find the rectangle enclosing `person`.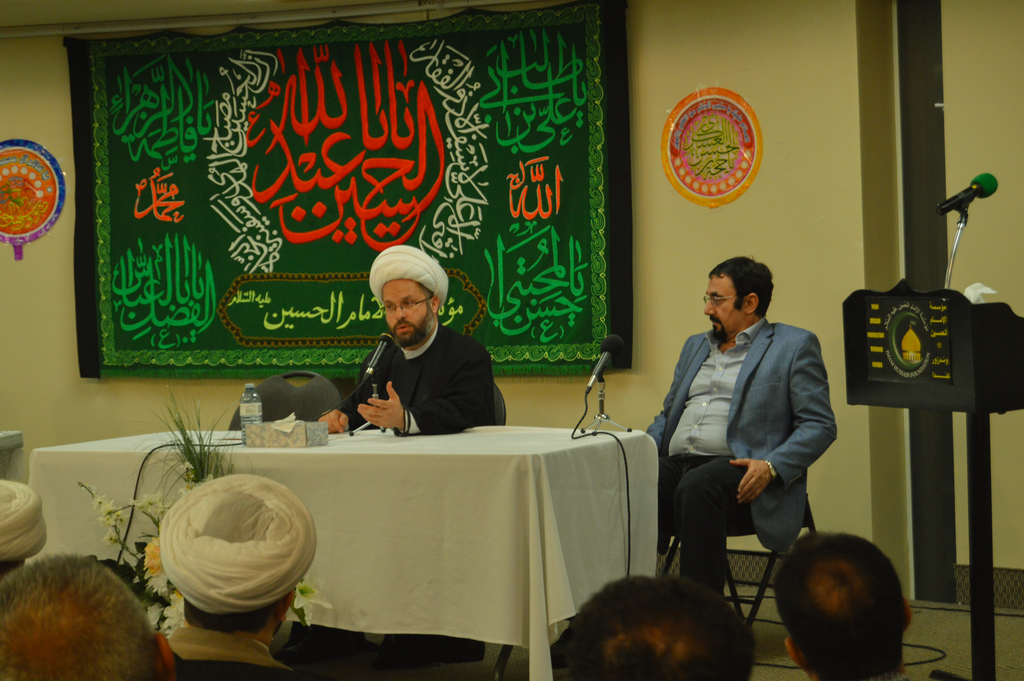
<box>164,483,323,680</box>.
